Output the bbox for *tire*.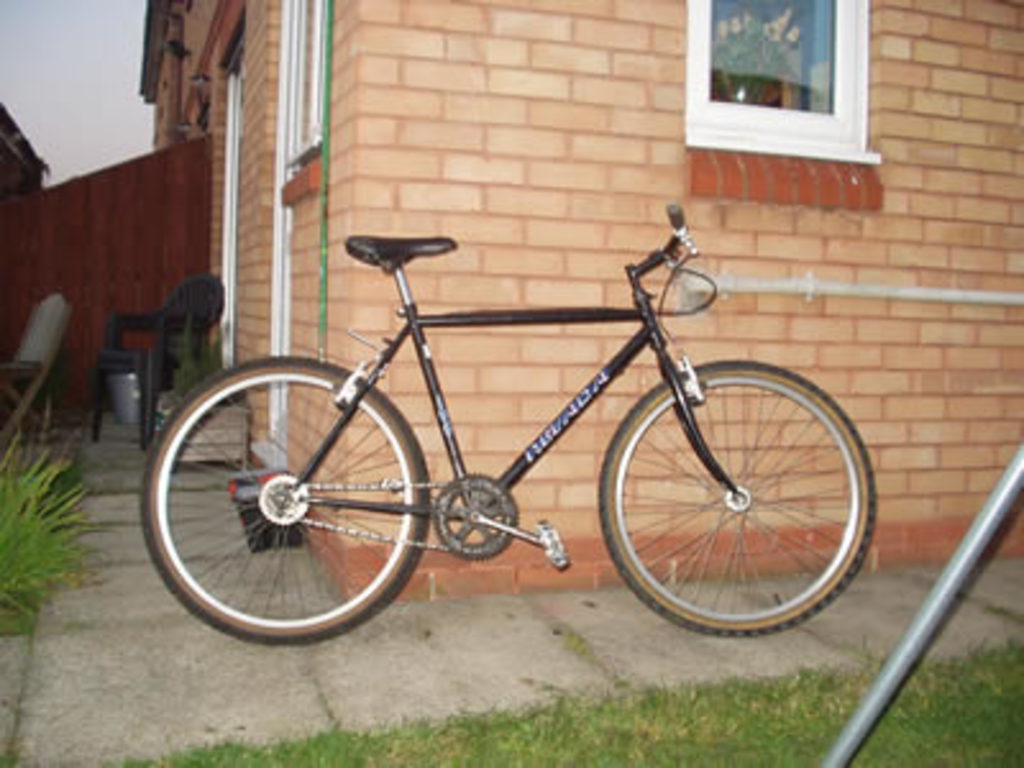
l=138, t=358, r=430, b=643.
